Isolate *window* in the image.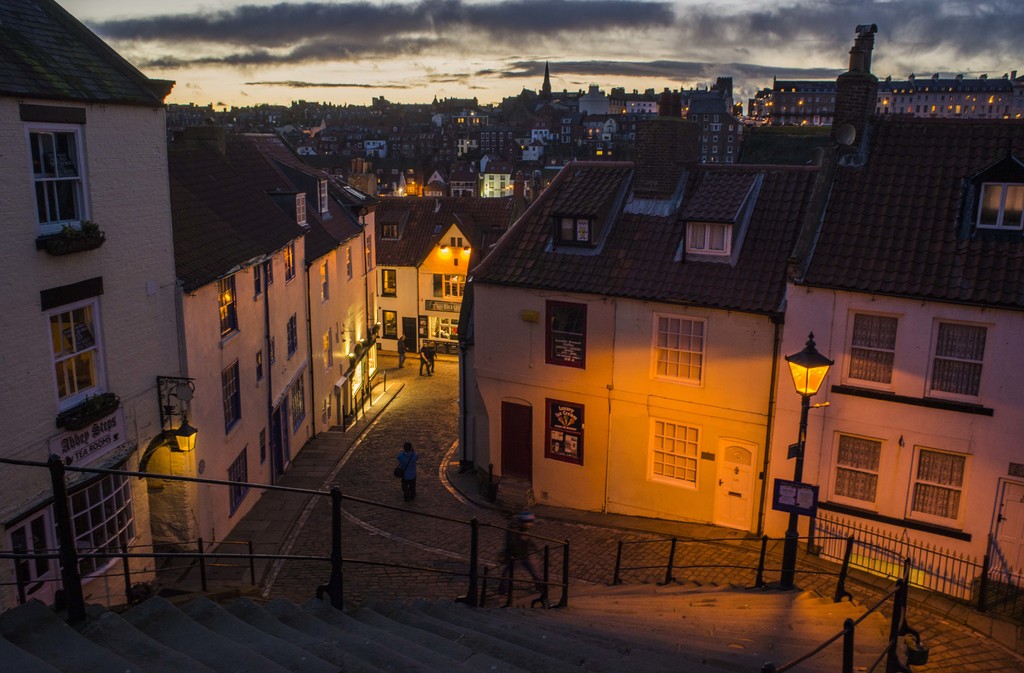
Isolated region: (x1=252, y1=263, x2=276, y2=294).
